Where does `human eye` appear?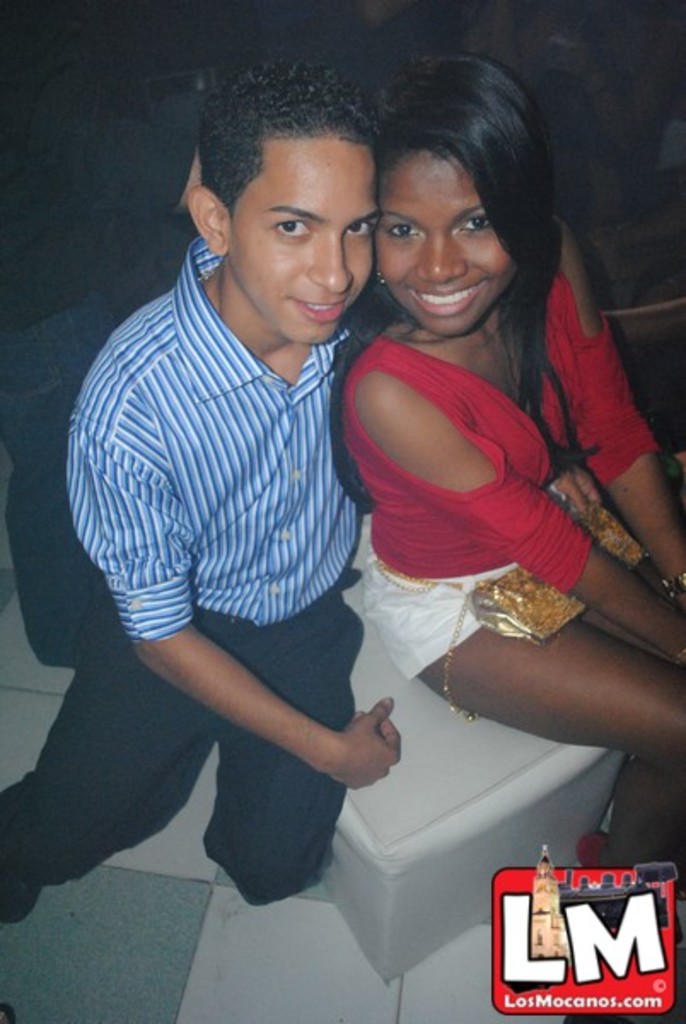
Appears at <bbox>387, 218, 427, 242</bbox>.
